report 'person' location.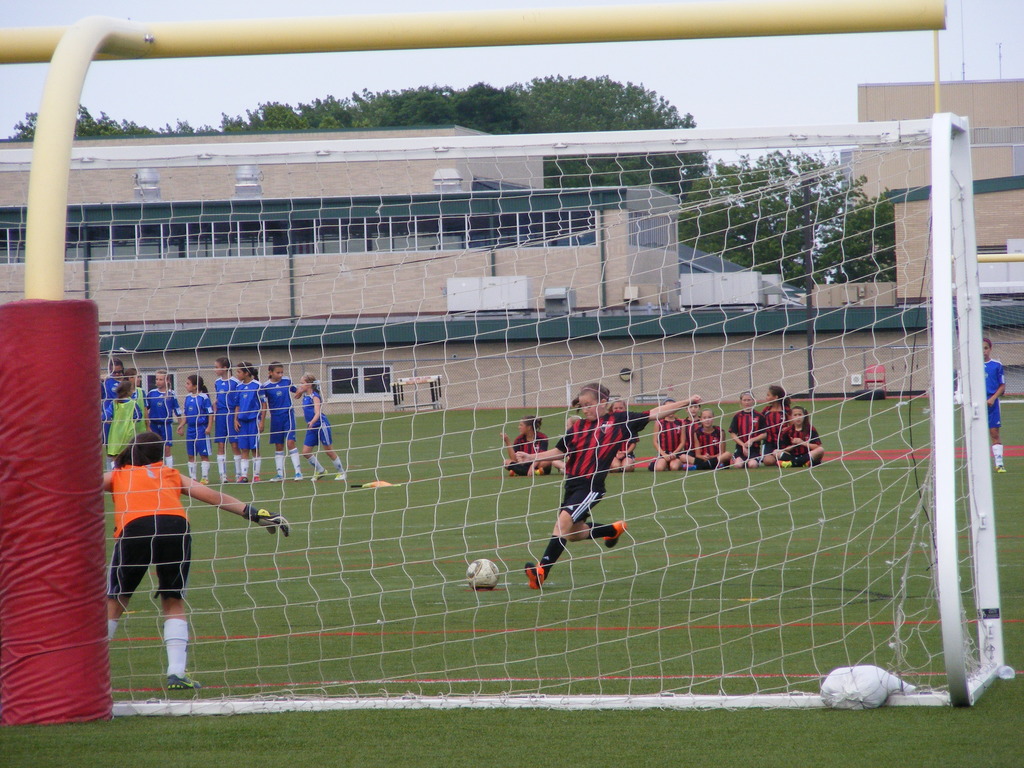
Report: (left=179, top=372, right=211, bottom=474).
